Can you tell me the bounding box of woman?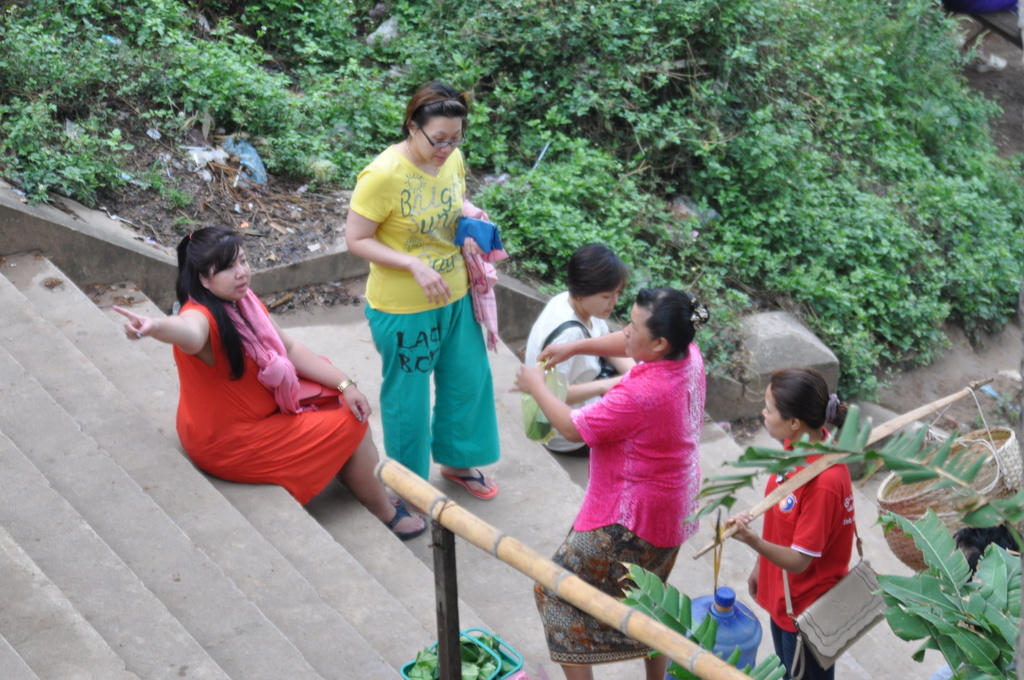
507/286/705/679.
